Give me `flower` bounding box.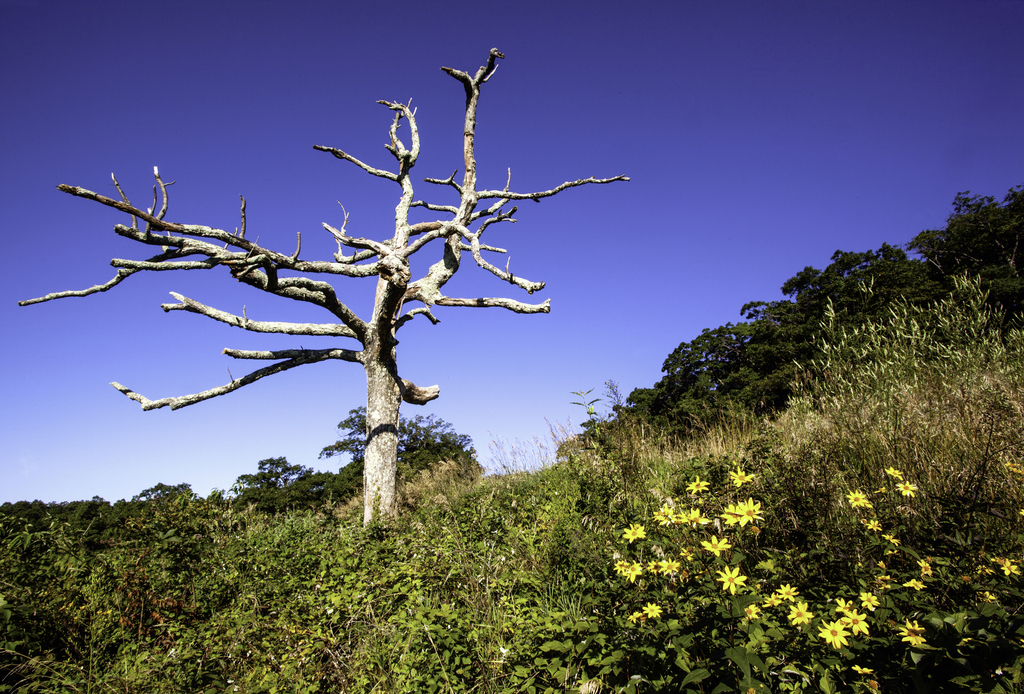
883/535/900/548.
